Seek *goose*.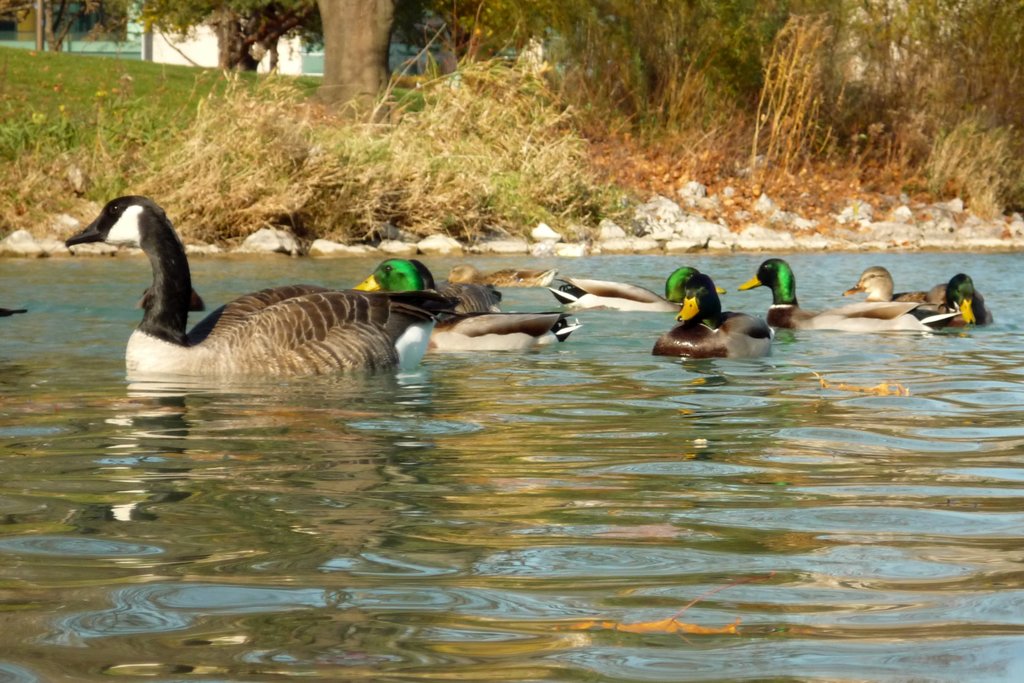
box=[910, 273, 989, 325].
